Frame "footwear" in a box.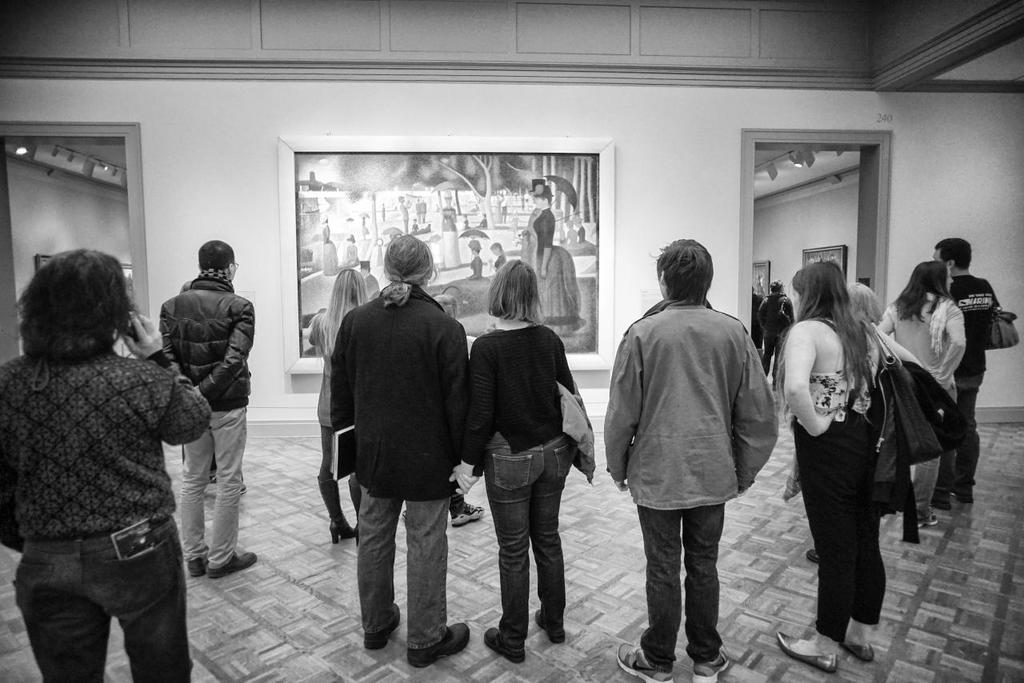
left=185, top=557, right=207, bottom=581.
